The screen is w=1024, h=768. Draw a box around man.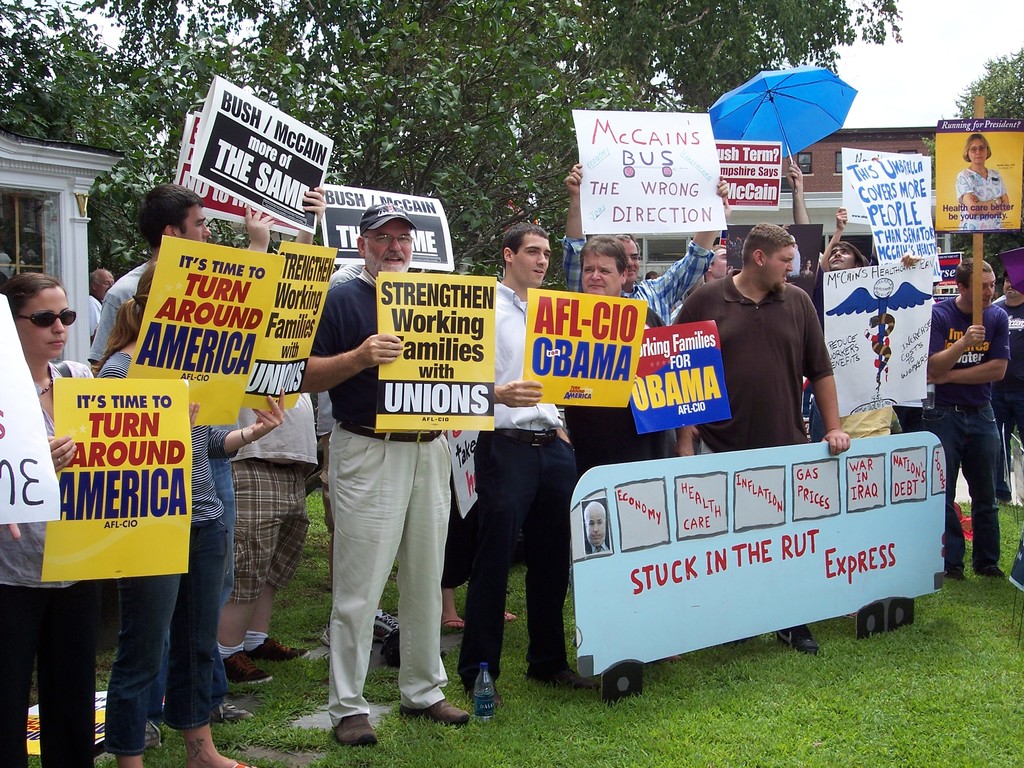
crop(88, 265, 115, 338).
